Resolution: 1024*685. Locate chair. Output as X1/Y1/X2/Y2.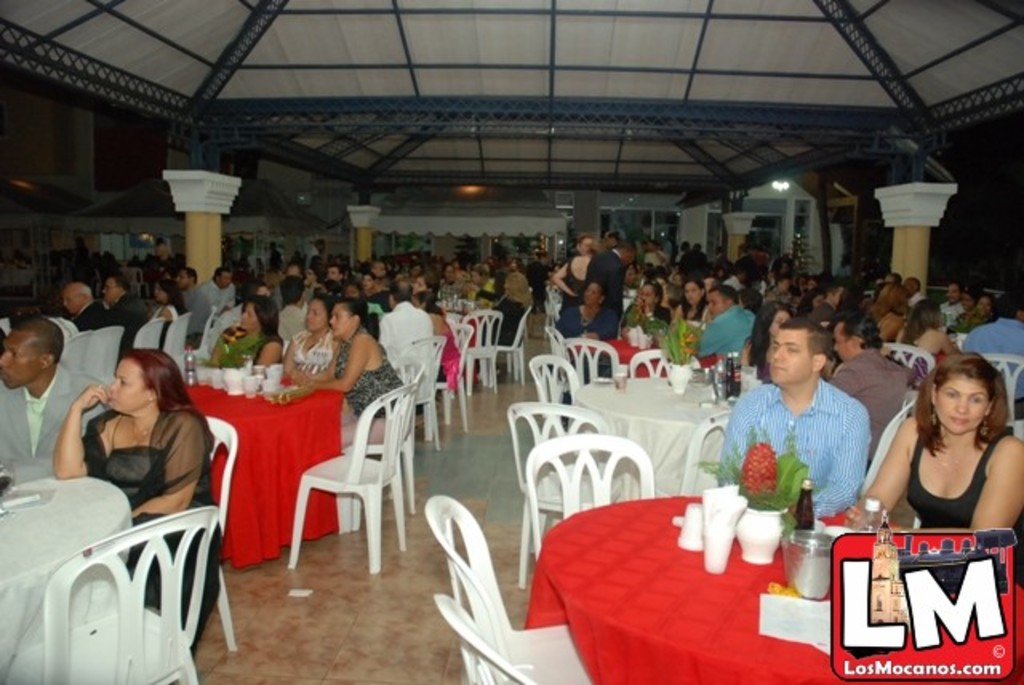
136/312/165/351.
